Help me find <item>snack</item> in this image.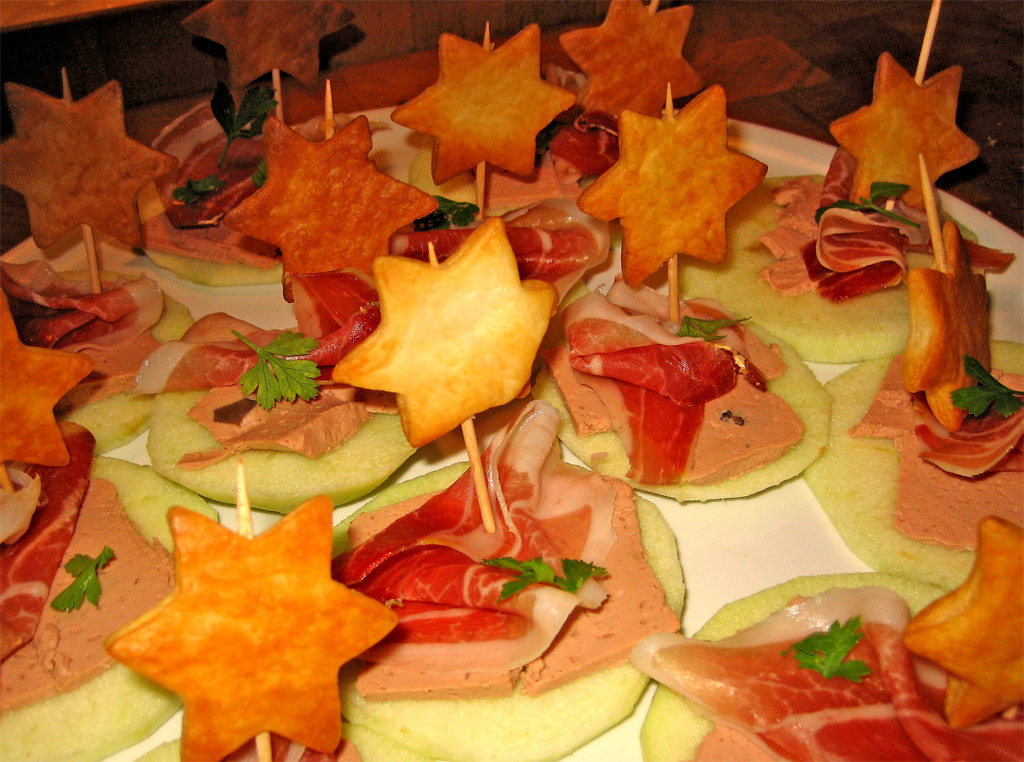
Found it: left=676, top=56, right=979, bottom=365.
